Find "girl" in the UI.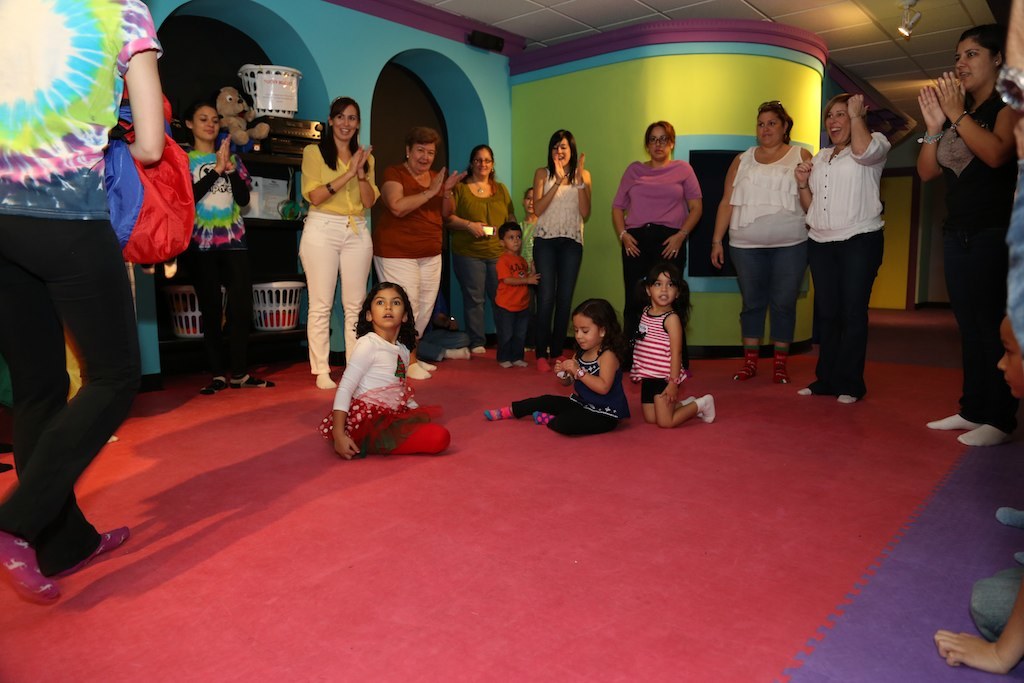
UI element at [x1=538, y1=130, x2=590, y2=353].
